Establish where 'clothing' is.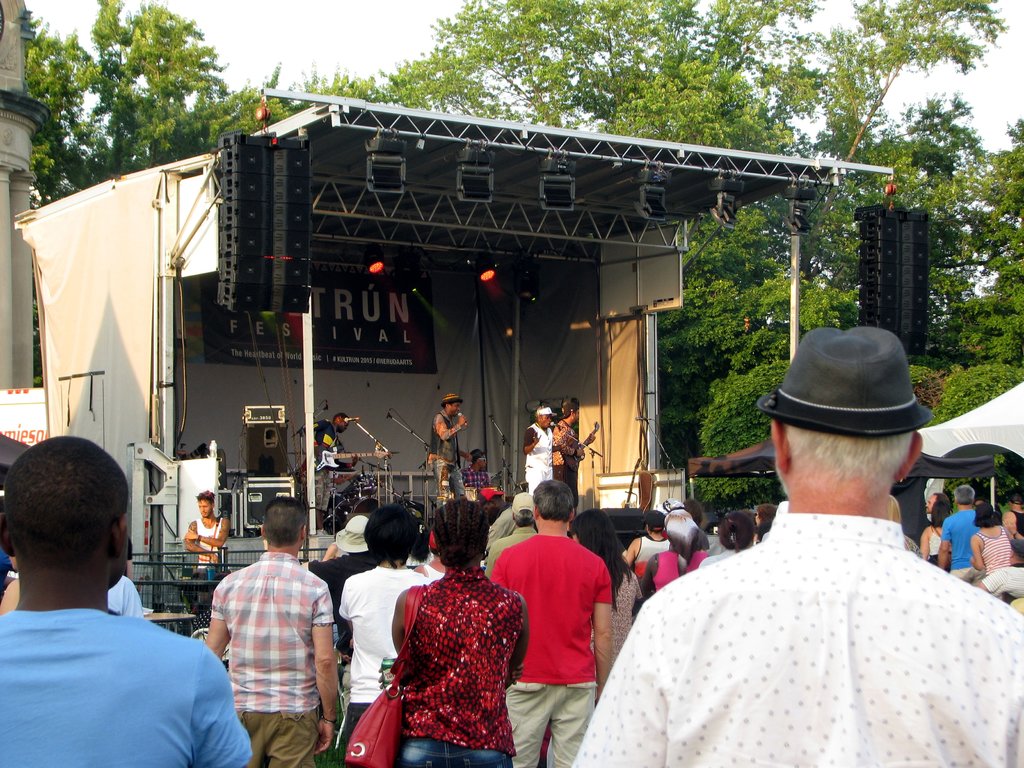
Established at region(0, 610, 253, 767).
